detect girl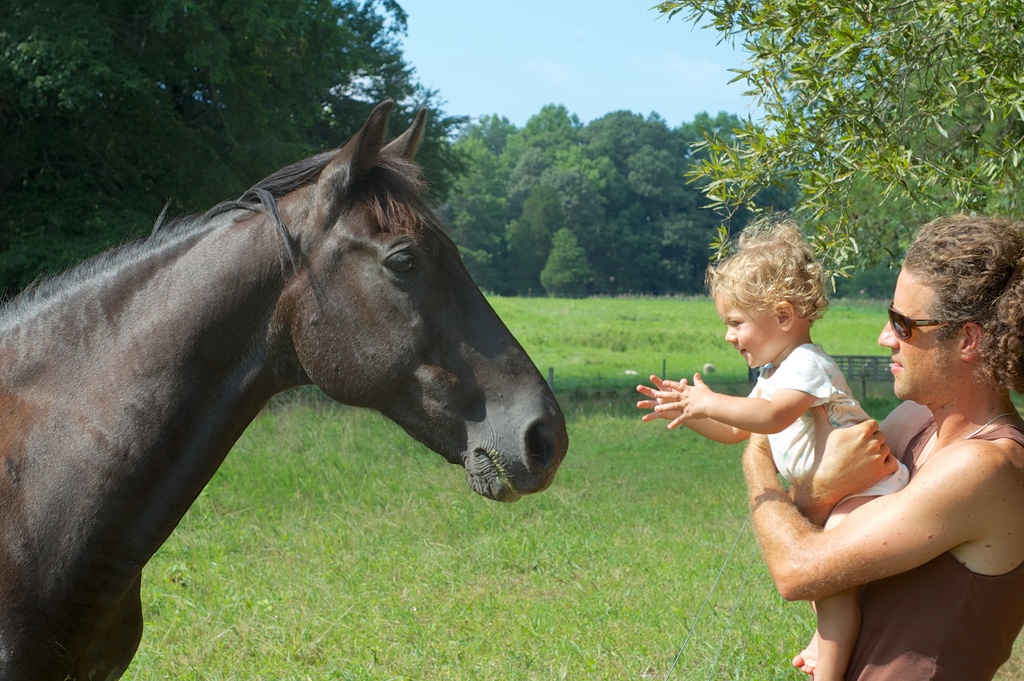
(641,227,908,680)
